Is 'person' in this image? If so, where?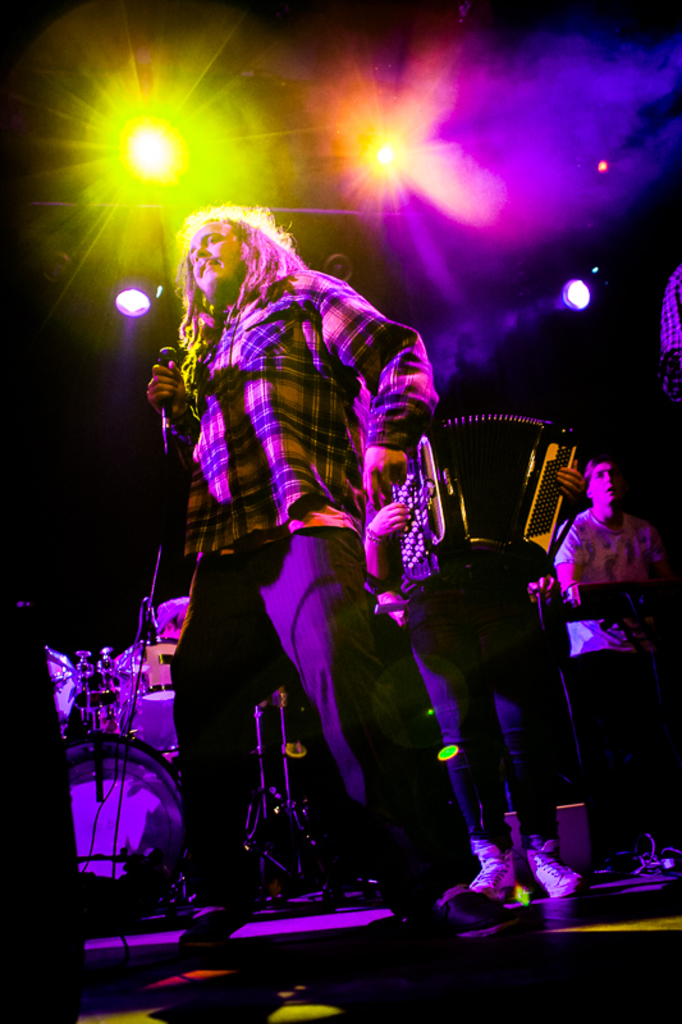
Yes, at [363, 444, 591, 902].
